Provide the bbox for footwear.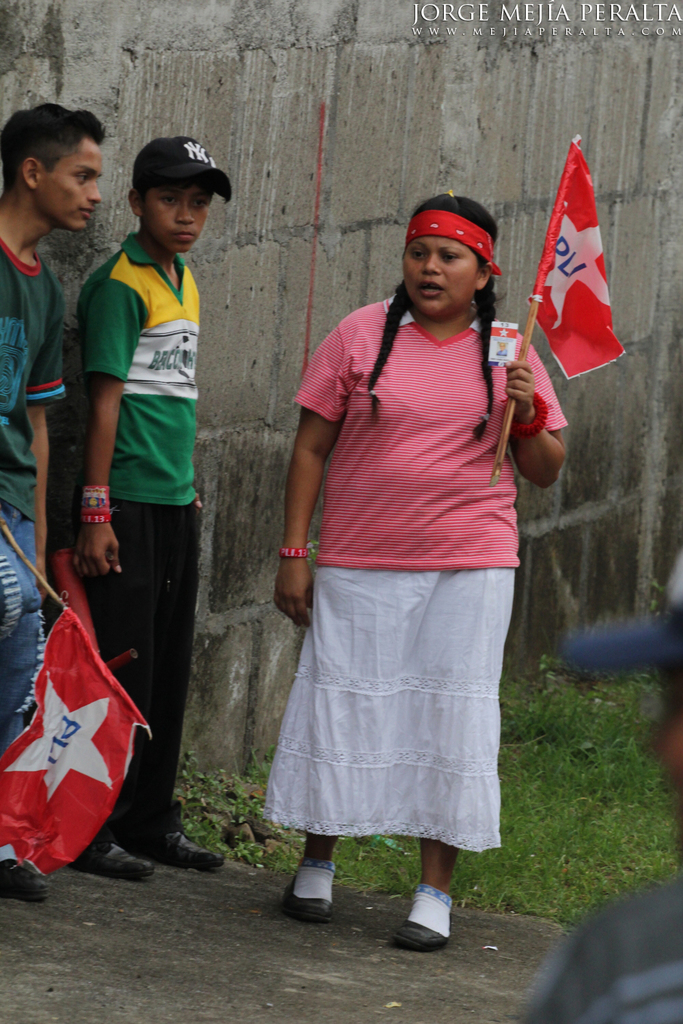
<region>0, 864, 51, 894</region>.
